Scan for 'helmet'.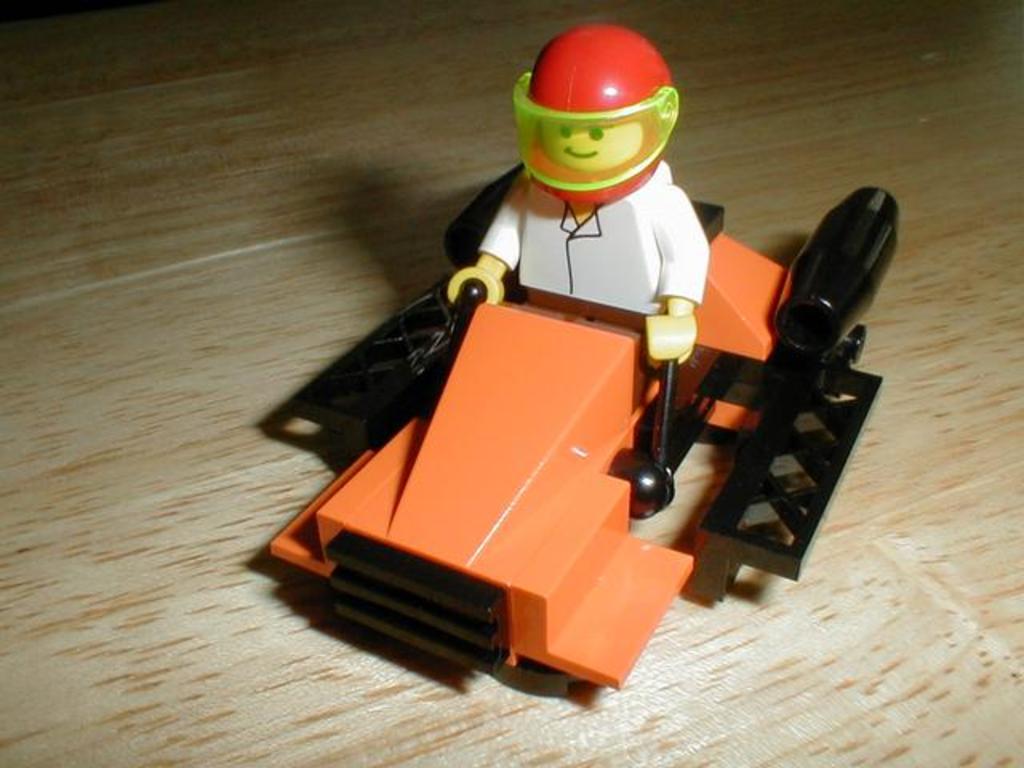
Scan result: 515, 26, 686, 202.
